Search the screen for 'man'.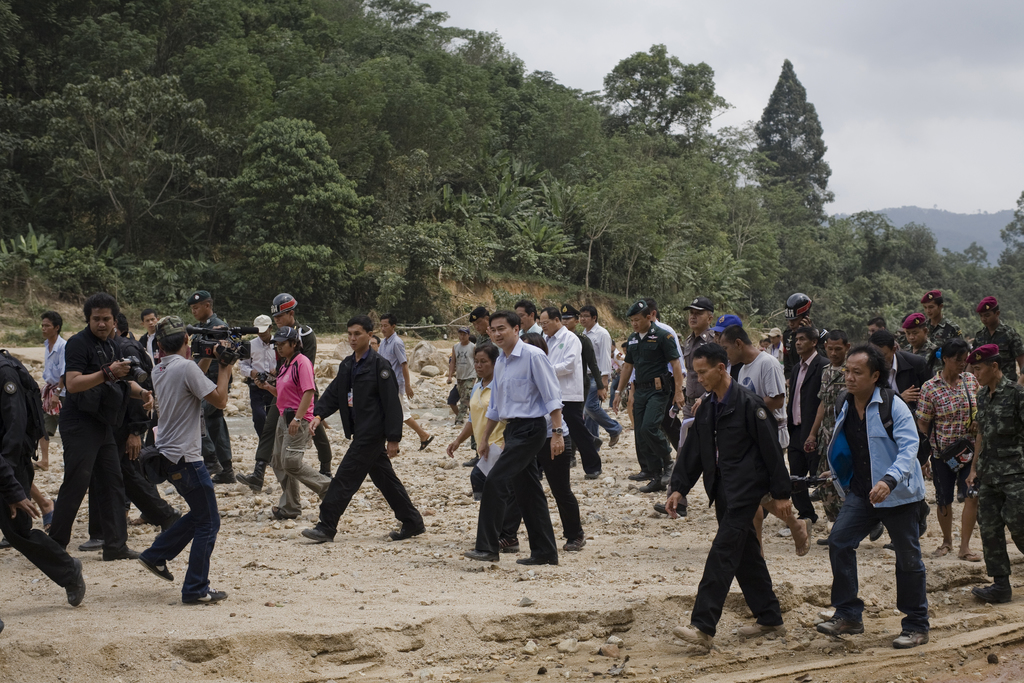
Found at select_region(582, 306, 625, 452).
